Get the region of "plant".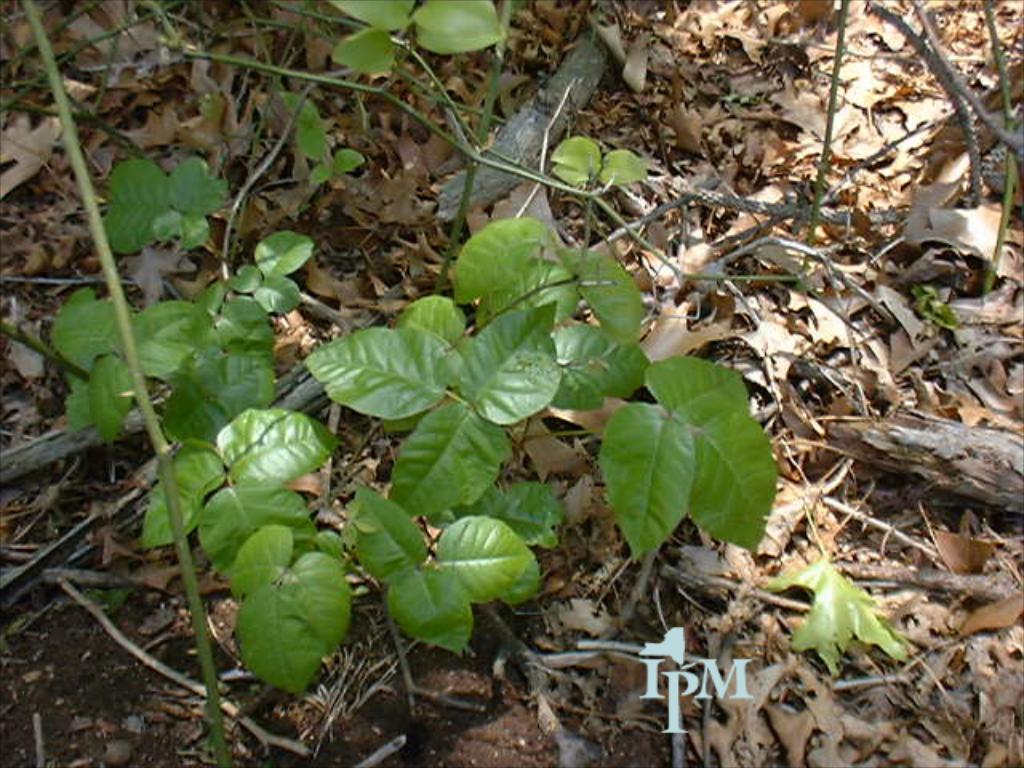
0, 0, 779, 698.
